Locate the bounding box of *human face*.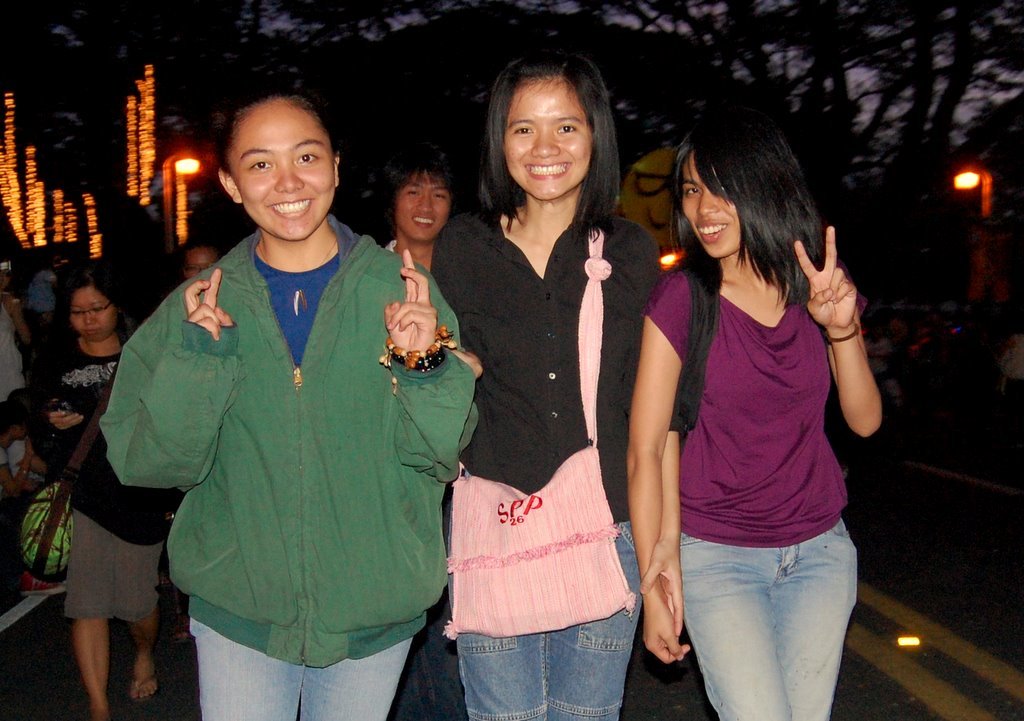
Bounding box: [207,82,349,241].
